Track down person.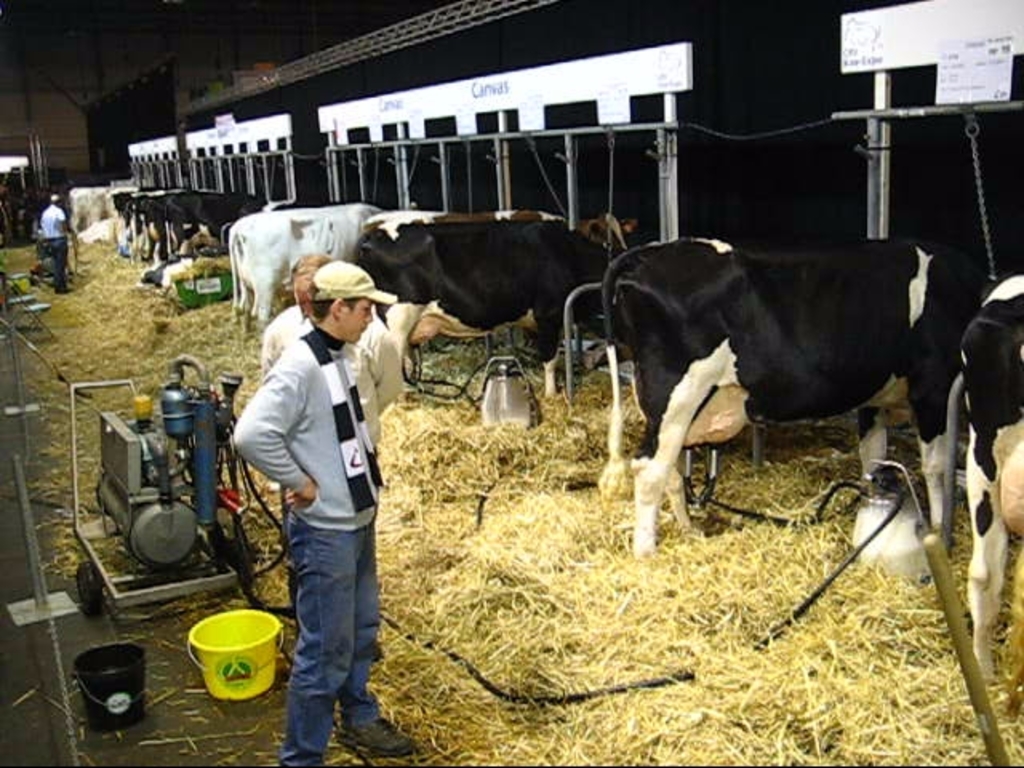
Tracked to rect(256, 253, 414, 643).
